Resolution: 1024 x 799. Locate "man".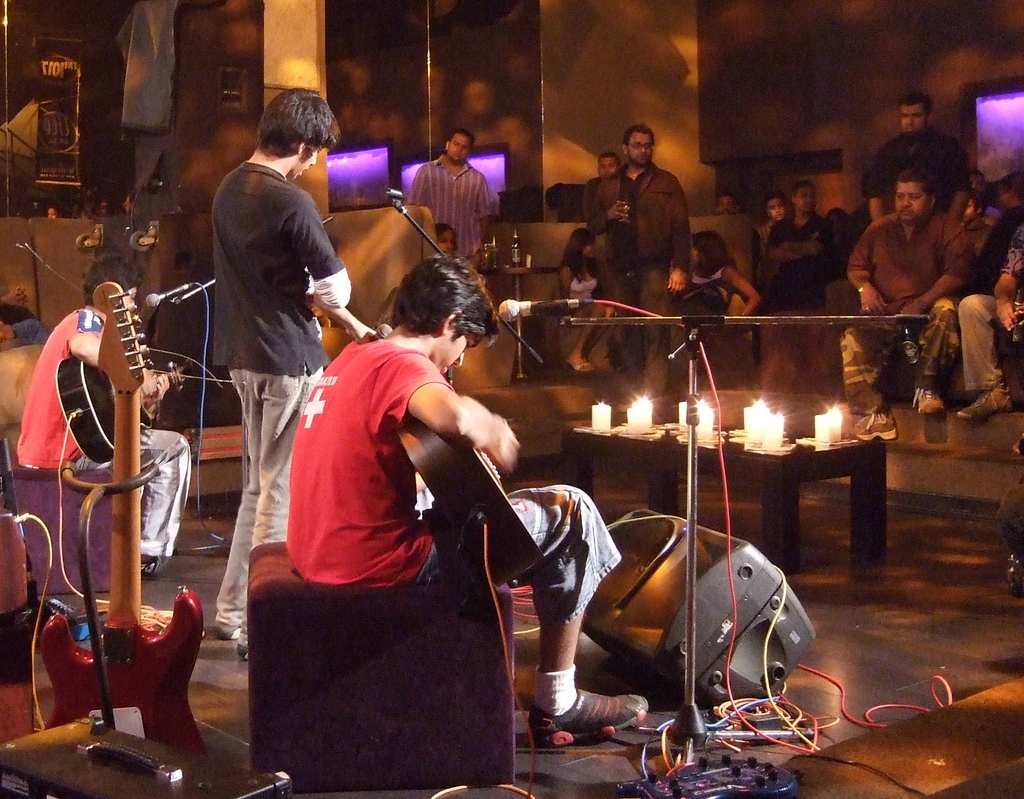
left=407, top=131, right=491, bottom=268.
